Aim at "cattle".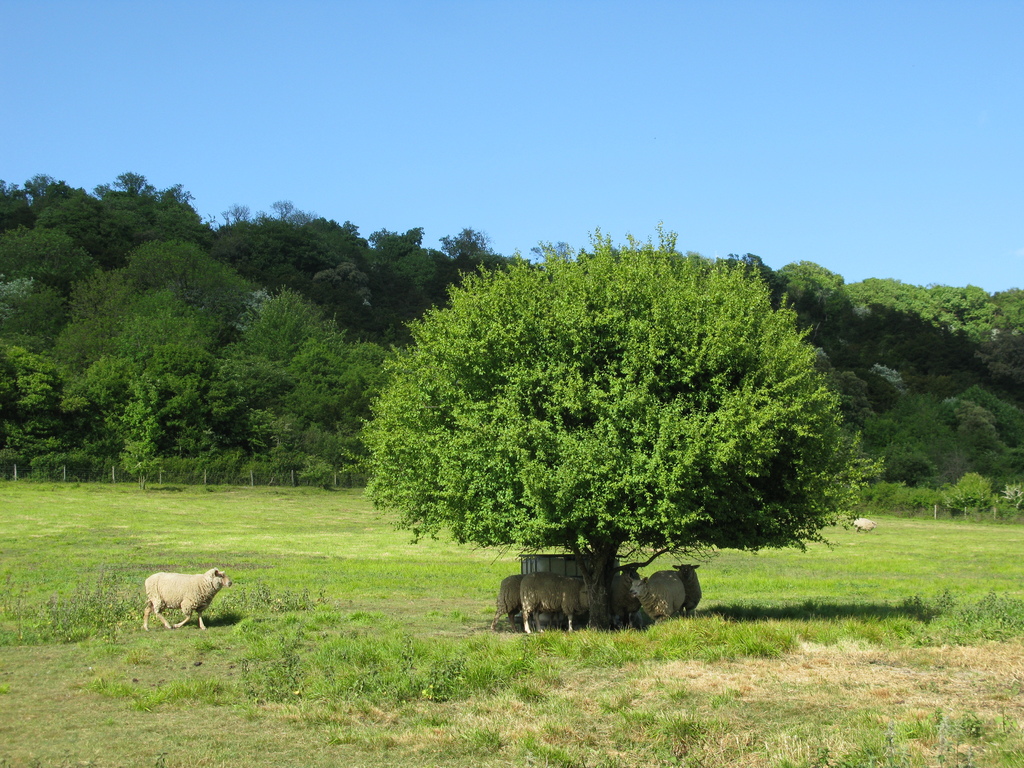
Aimed at box=[145, 557, 245, 638].
